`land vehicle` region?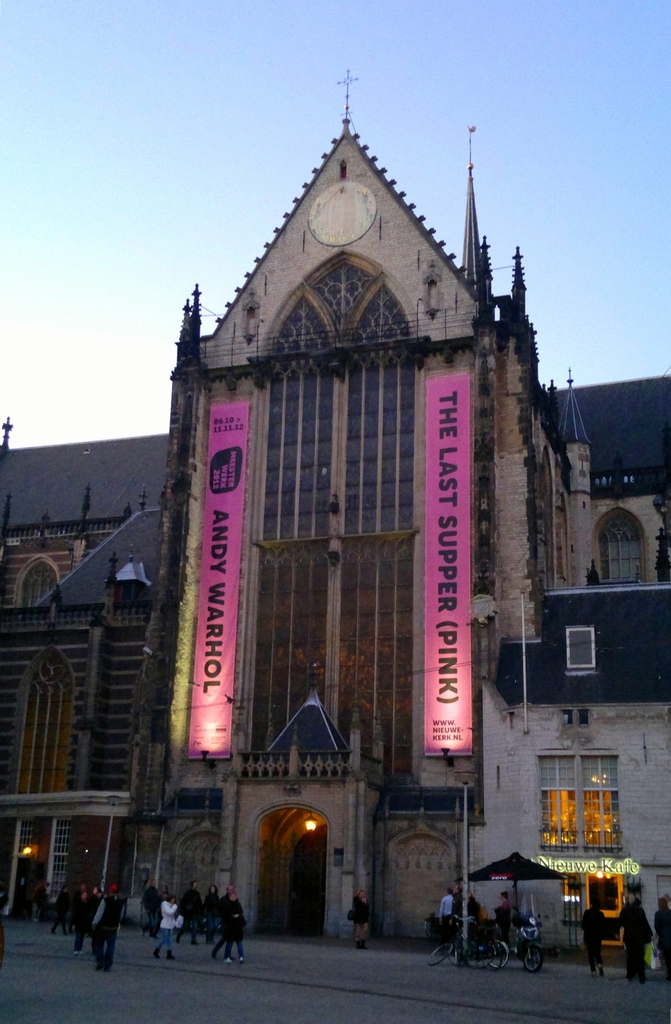
region(509, 901, 546, 975)
